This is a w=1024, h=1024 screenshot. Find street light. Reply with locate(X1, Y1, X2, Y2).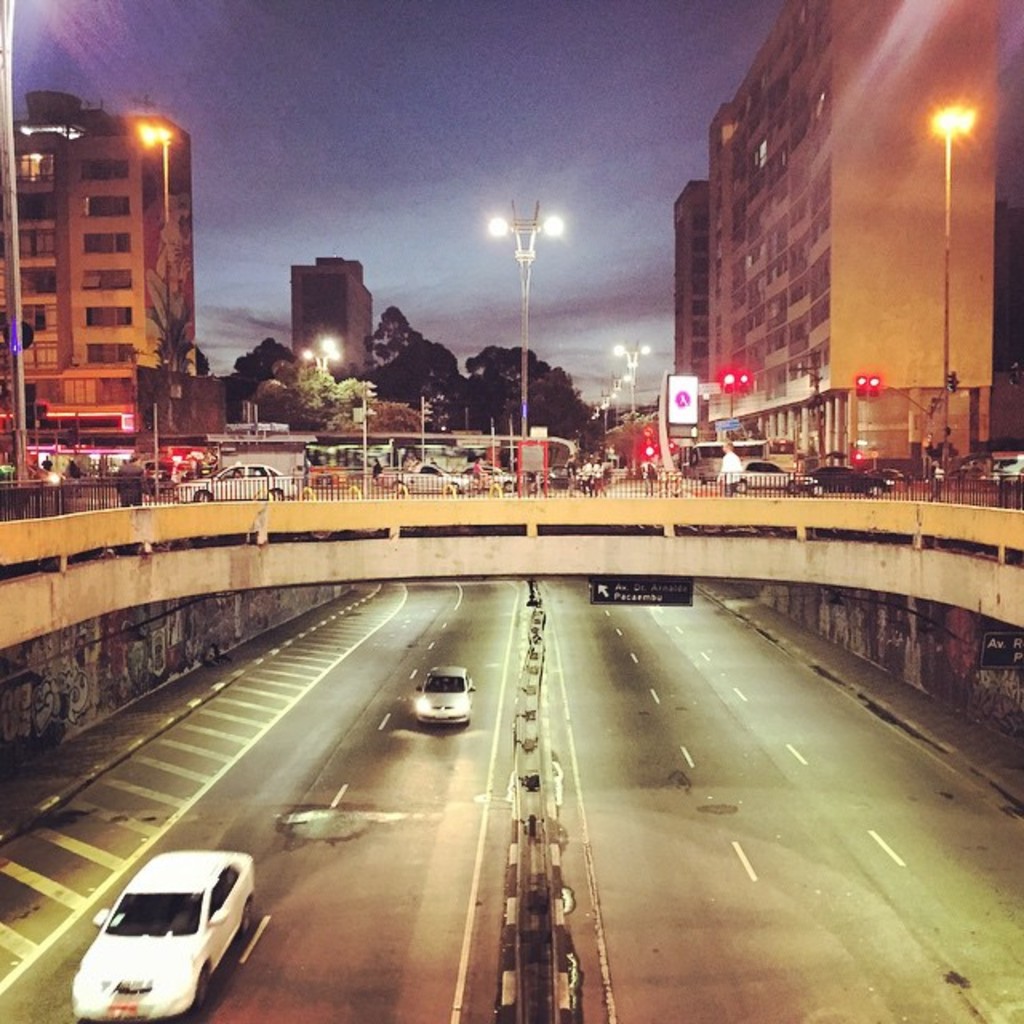
locate(296, 333, 350, 379).
